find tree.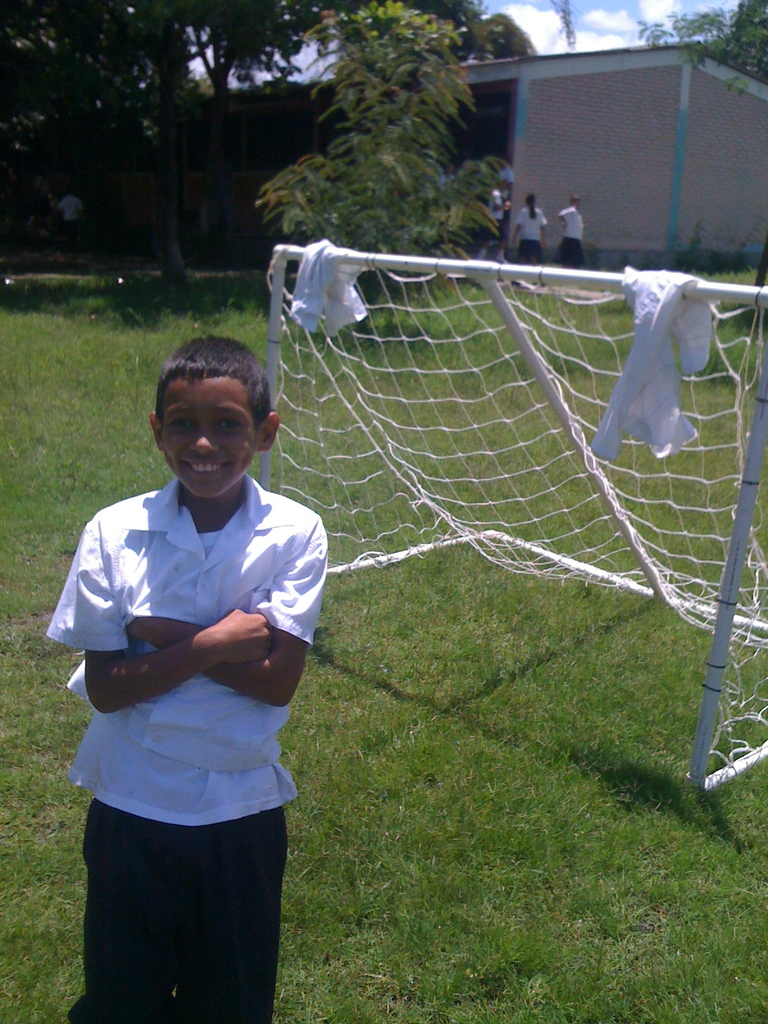
locate(242, 0, 506, 323).
